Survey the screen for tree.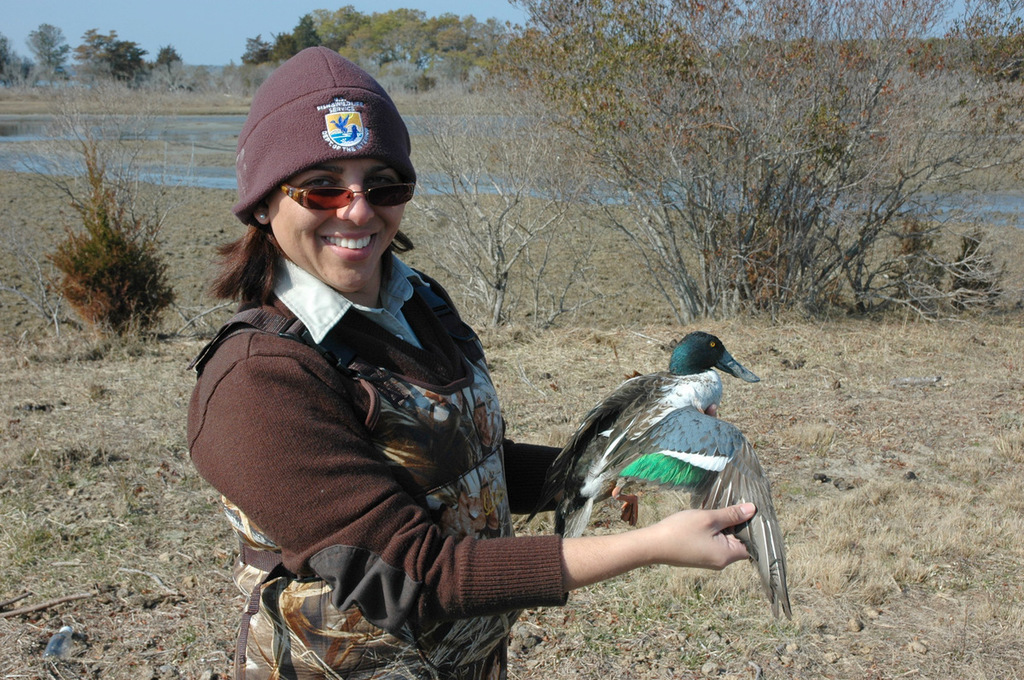
Survey found: rect(74, 26, 150, 83).
